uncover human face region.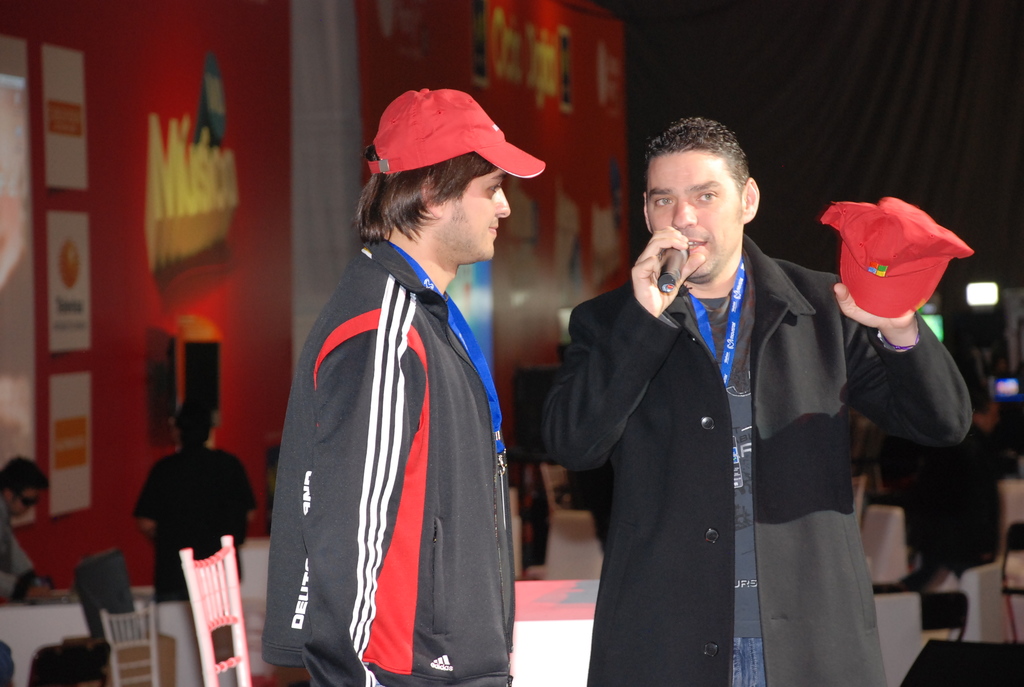
Uncovered: 650/149/742/274.
